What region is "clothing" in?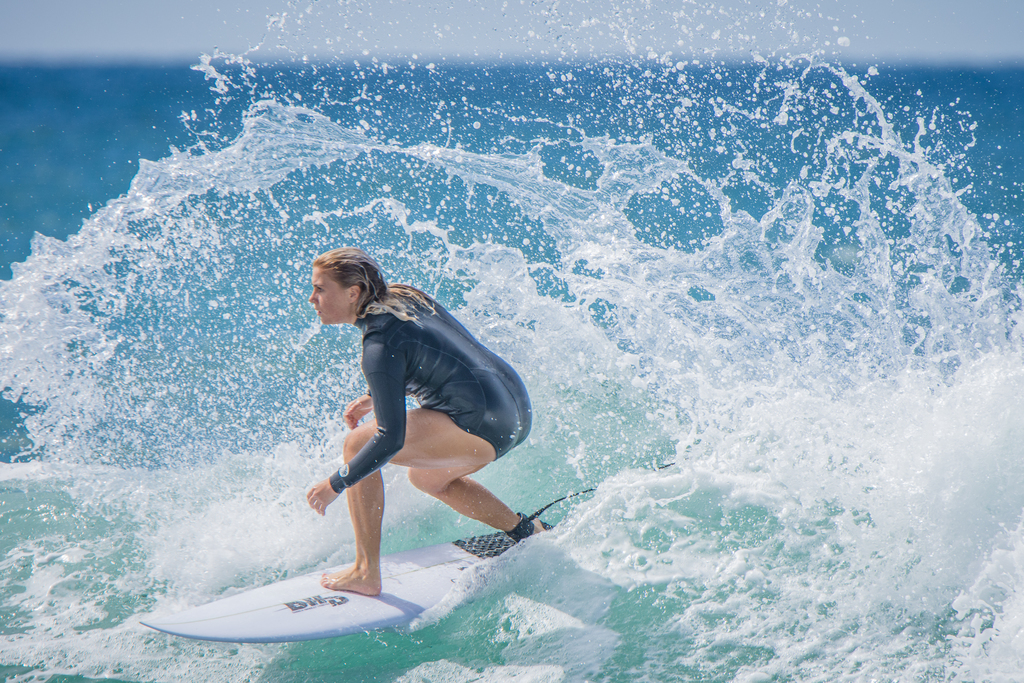
pyautogui.locateOnScreen(331, 288, 530, 484).
